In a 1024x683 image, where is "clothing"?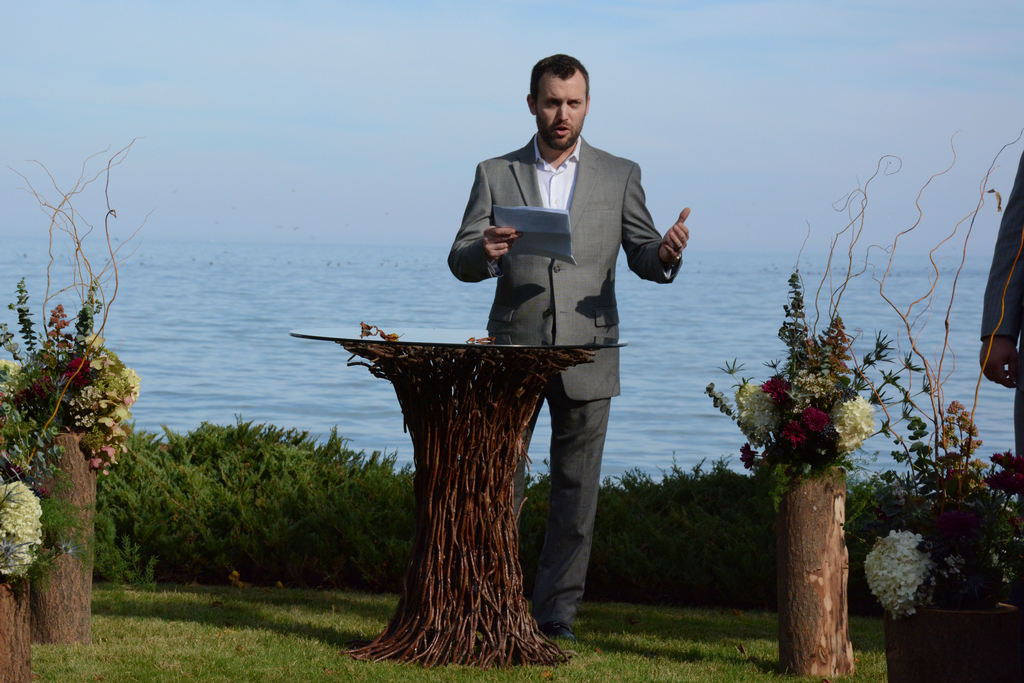
bbox=(472, 105, 685, 573).
